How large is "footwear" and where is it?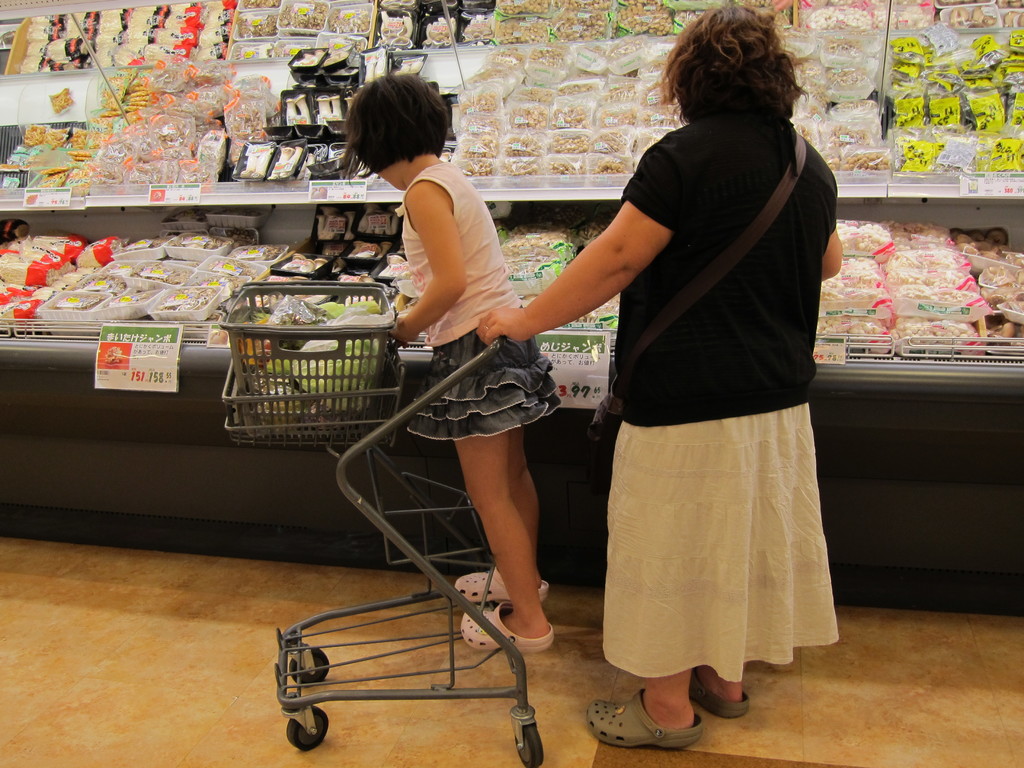
Bounding box: bbox(452, 568, 552, 601).
